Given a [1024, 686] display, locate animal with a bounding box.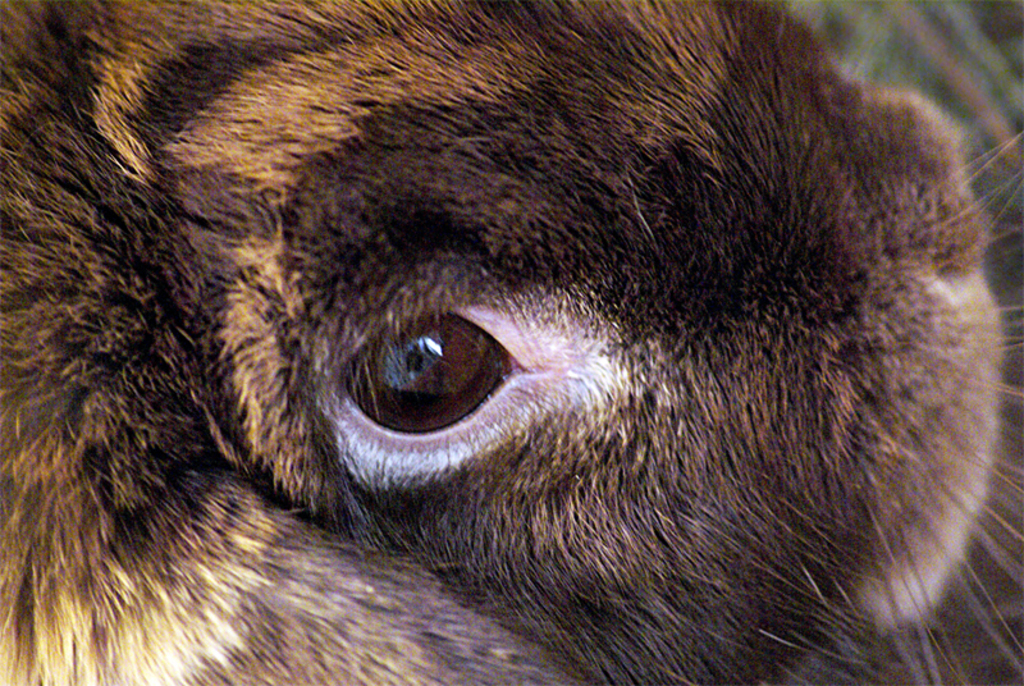
Located: left=0, top=0, right=1023, bottom=685.
